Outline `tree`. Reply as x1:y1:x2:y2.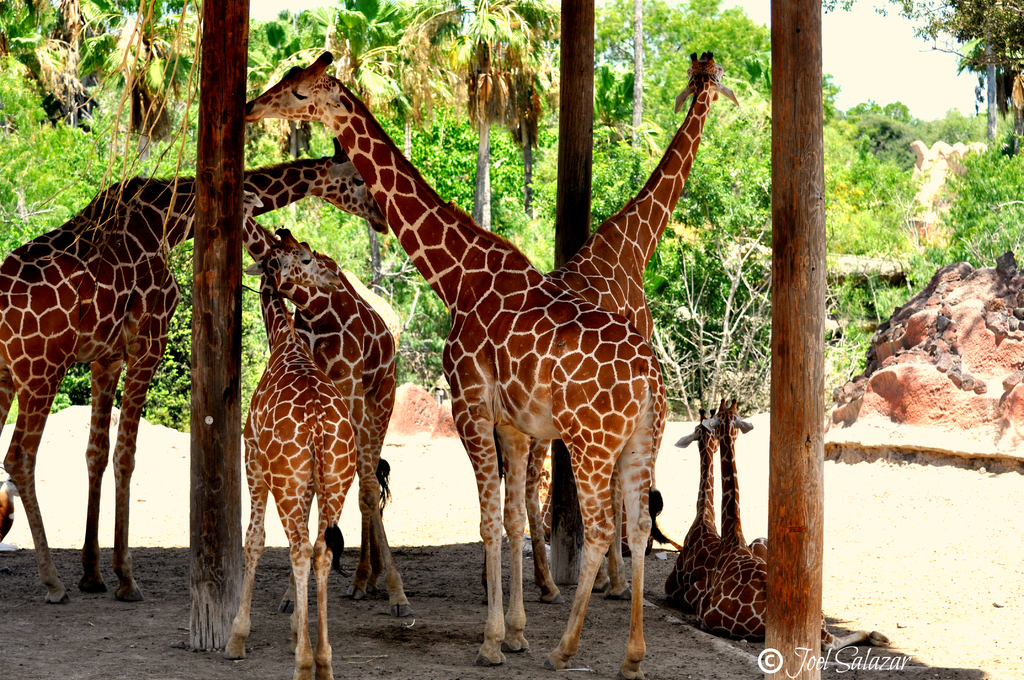
406:1:554:229.
